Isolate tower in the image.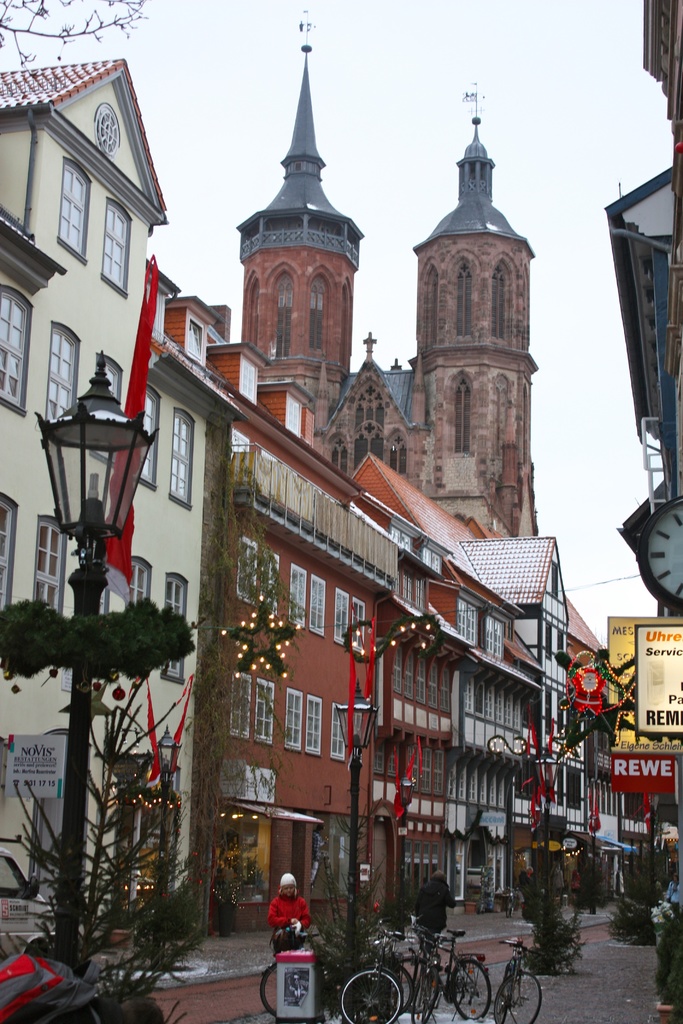
Isolated region: {"left": 238, "top": 22, "right": 363, "bottom": 470}.
